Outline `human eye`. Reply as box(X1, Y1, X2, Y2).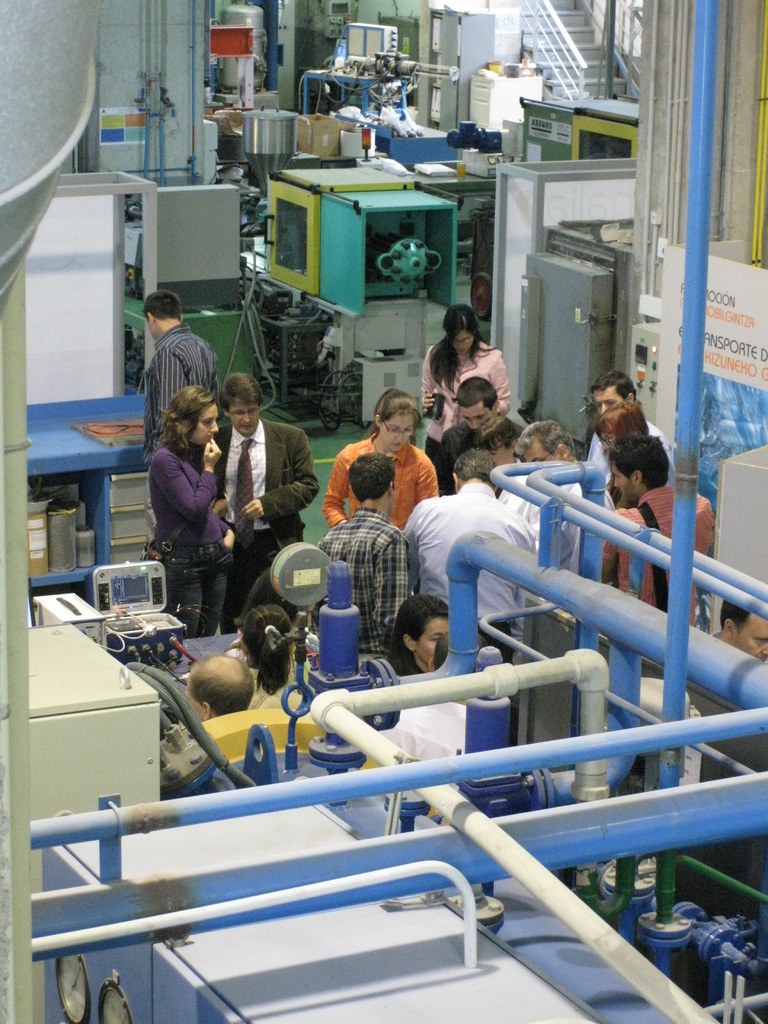
box(202, 419, 214, 426).
